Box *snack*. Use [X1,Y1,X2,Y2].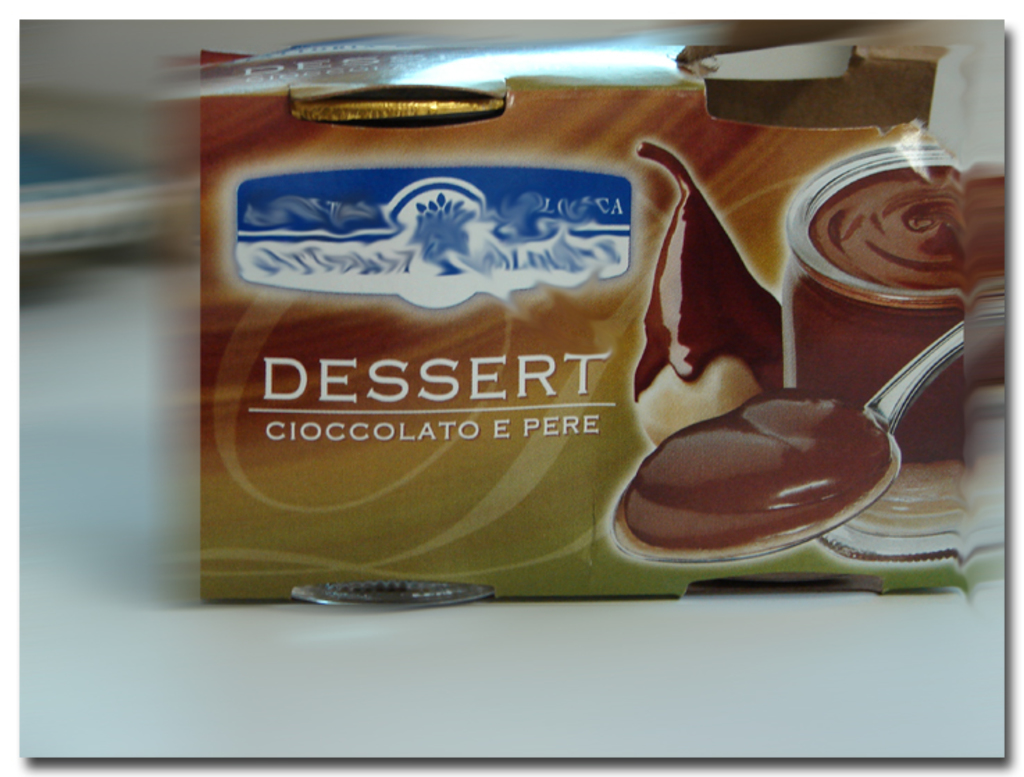
[624,385,886,566].
